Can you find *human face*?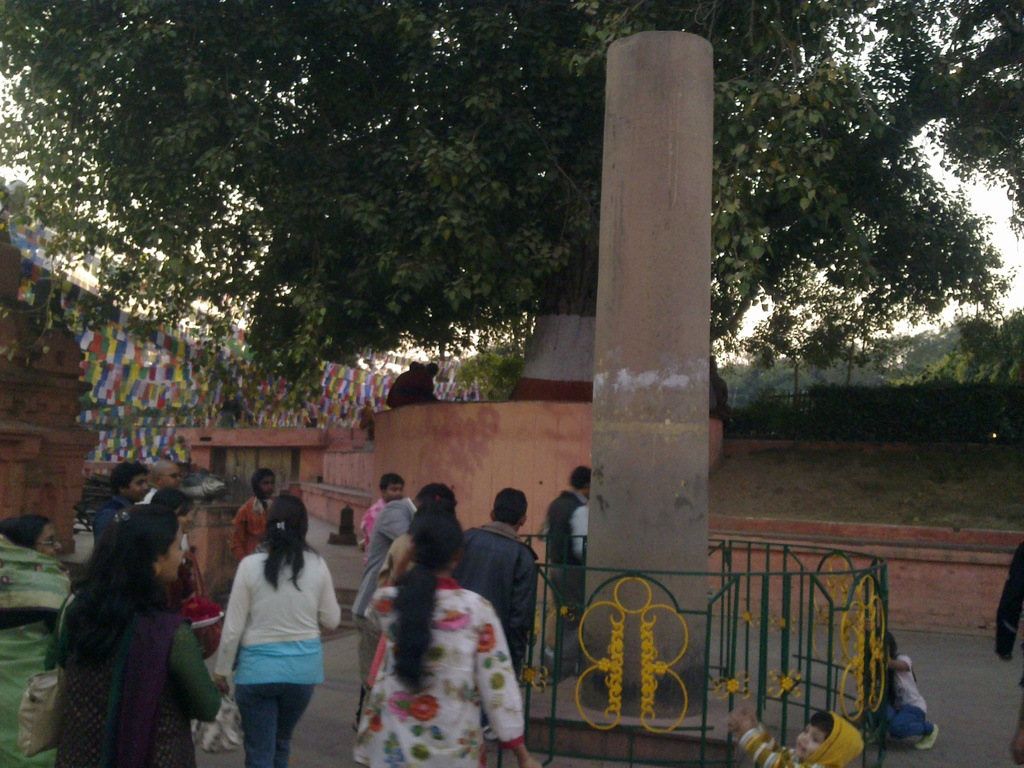
Yes, bounding box: [x1=129, y1=479, x2=151, y2=500].
